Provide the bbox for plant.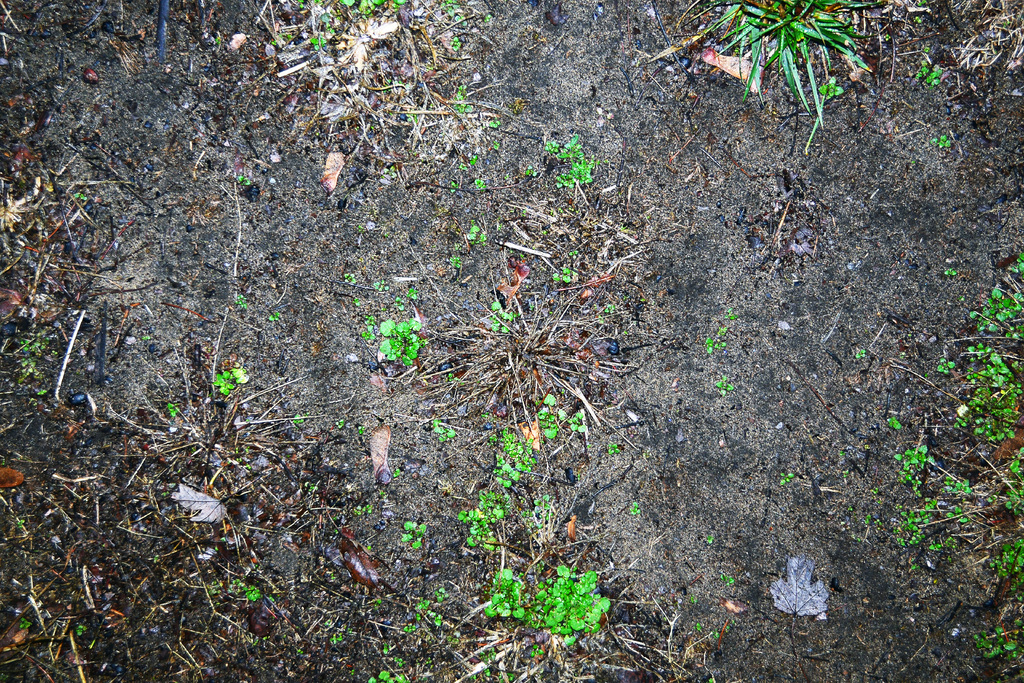
<bbox>447, 371, 465, 386</bbox>.
